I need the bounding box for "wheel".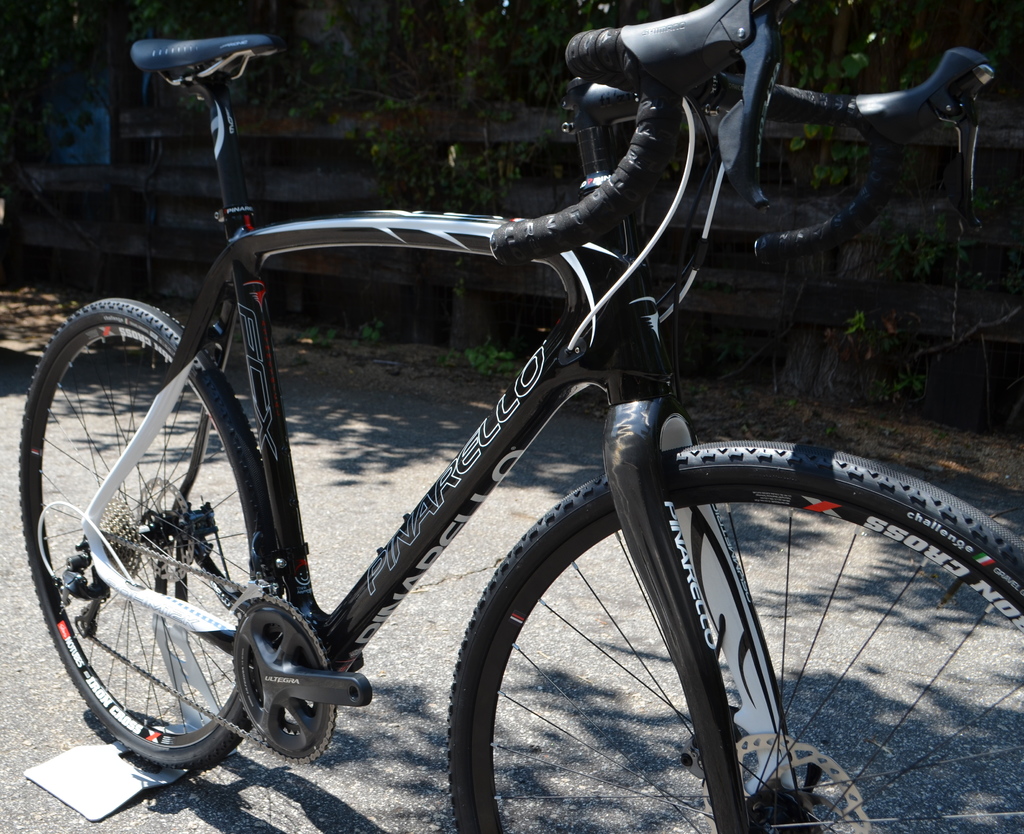
Here it is: (15,296,275,769).
